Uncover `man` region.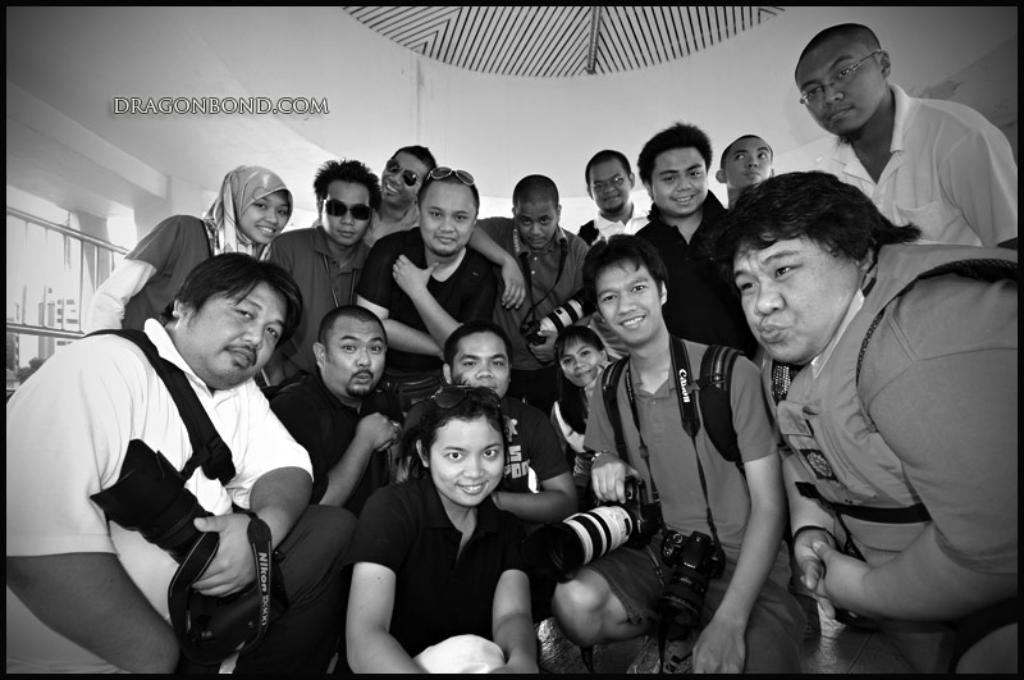
Uncovered: box=[275, 297, 419, 548].
